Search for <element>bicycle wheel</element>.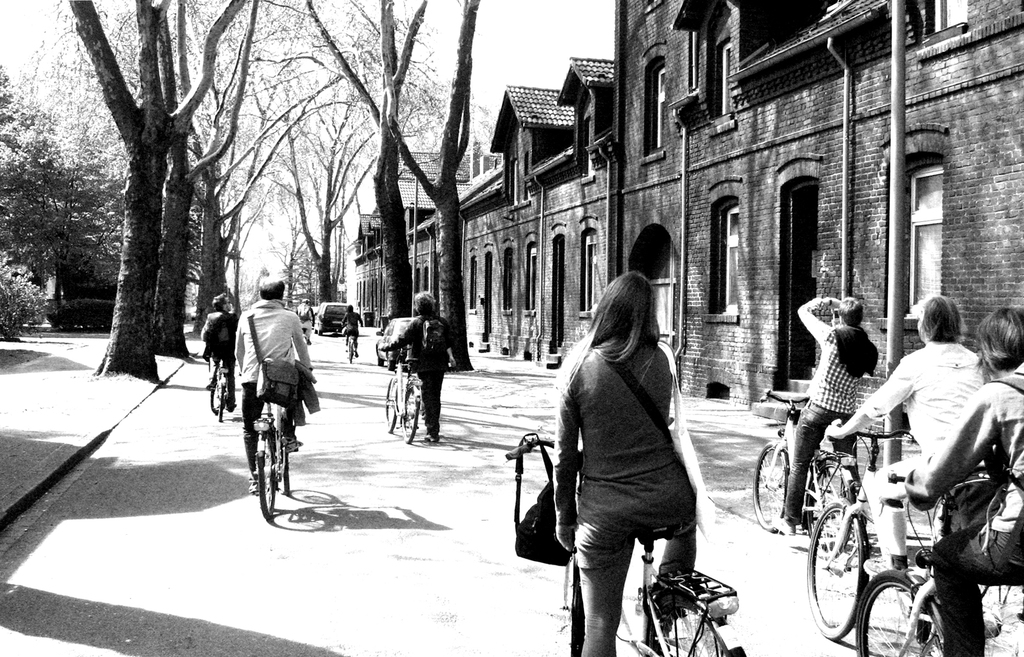
Found at x1=858 y1=568 x2=946 y2=656.
